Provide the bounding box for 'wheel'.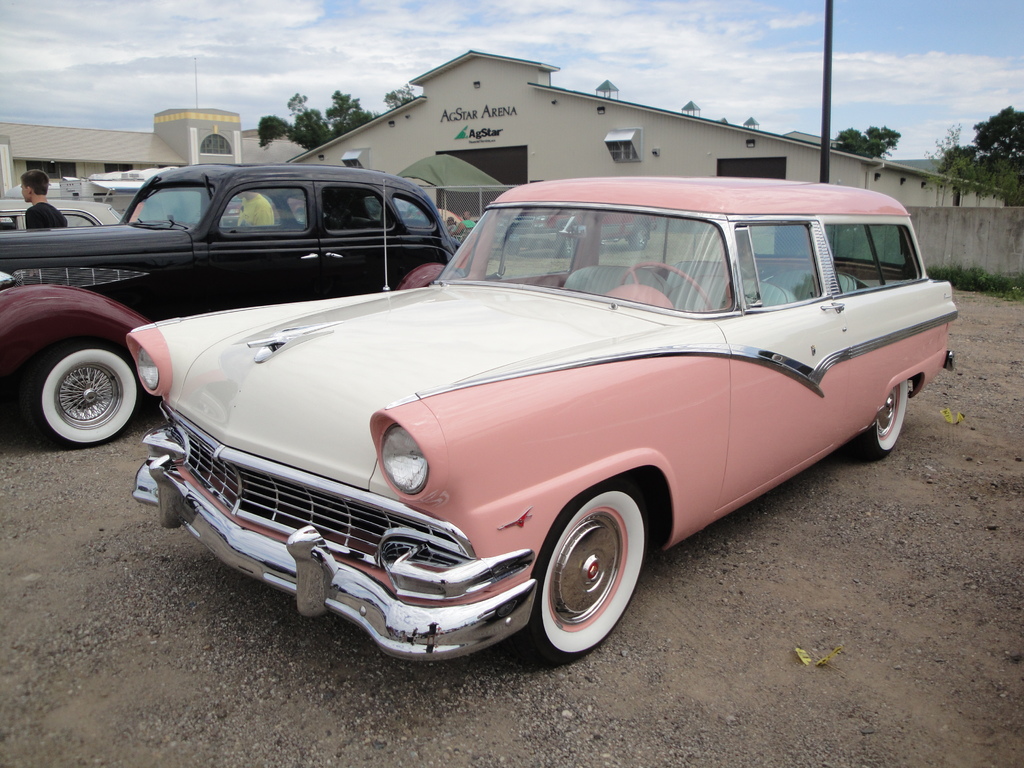
[x1=15, y1=344, x2=143, y2=447].
